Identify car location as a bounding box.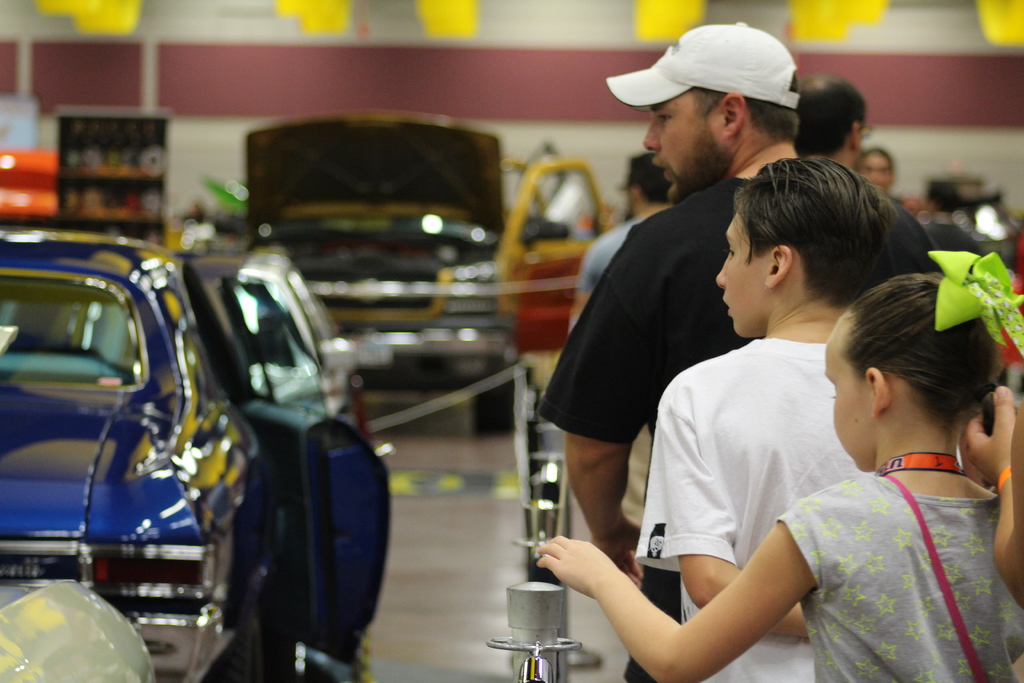
left=0, top=227, right=285, bottom=682.
